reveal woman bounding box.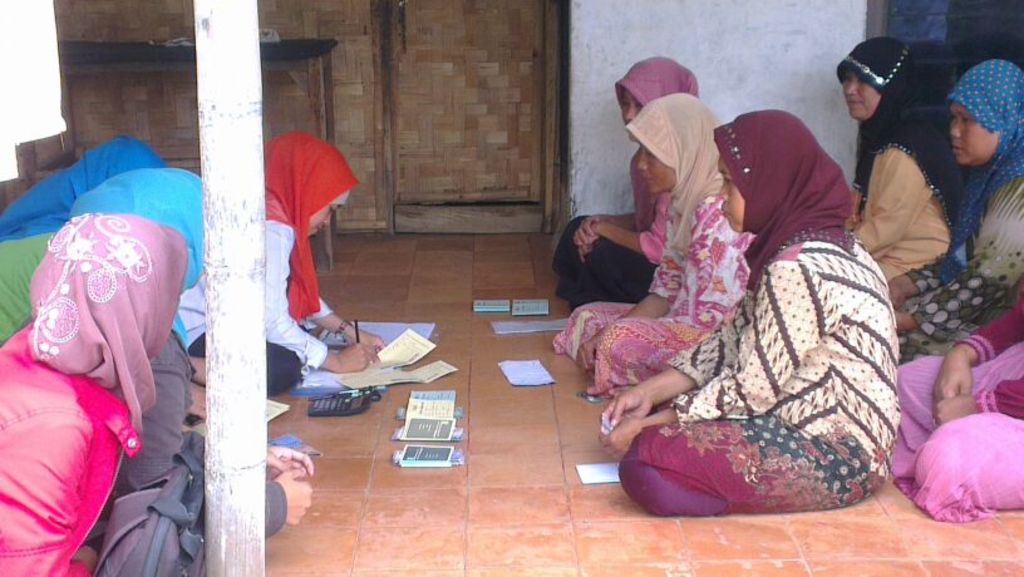
Revealed: (181, 137, 394, 386).
